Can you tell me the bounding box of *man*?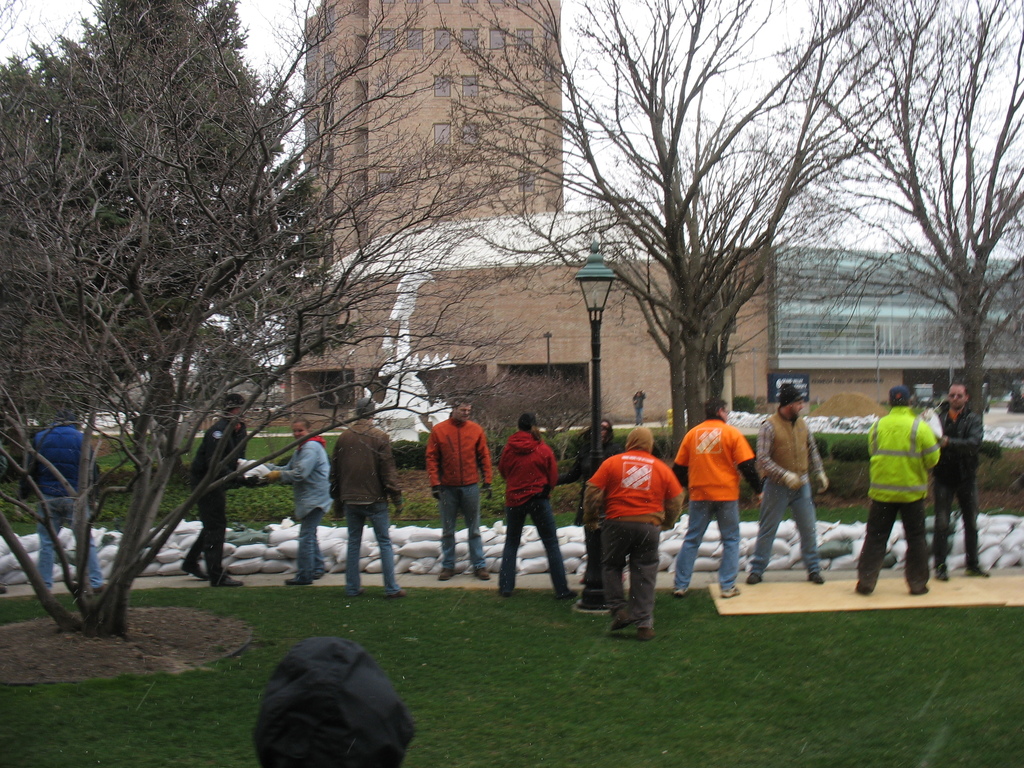
<bbox>424, 399, 496, 580</bbox>.
